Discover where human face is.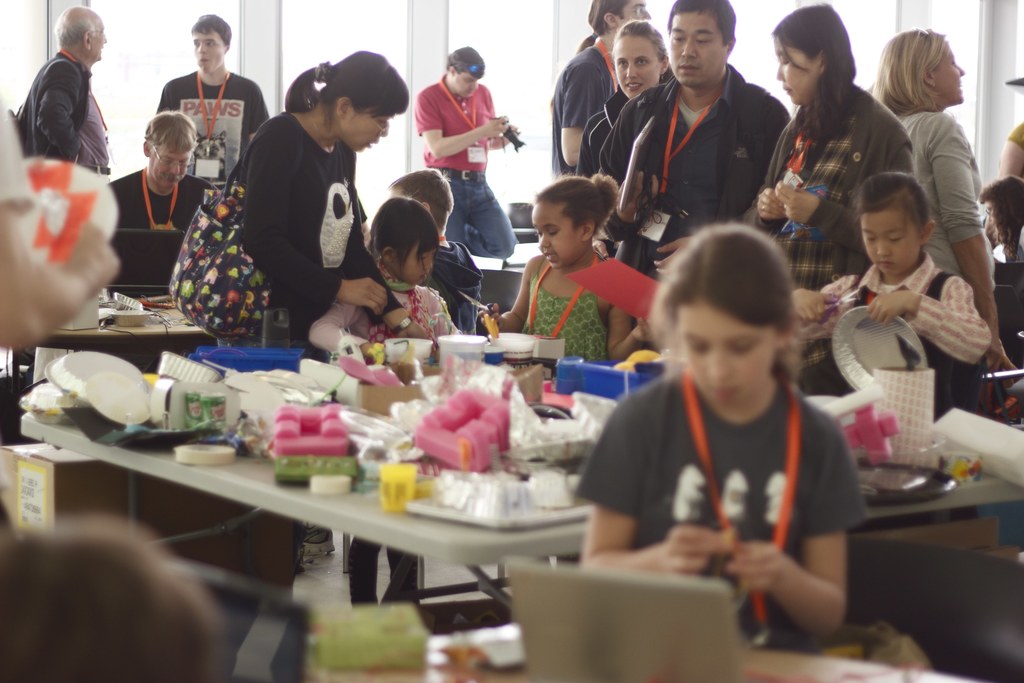
Discovered at [left=771, top=42, right=817, bottom=104].
